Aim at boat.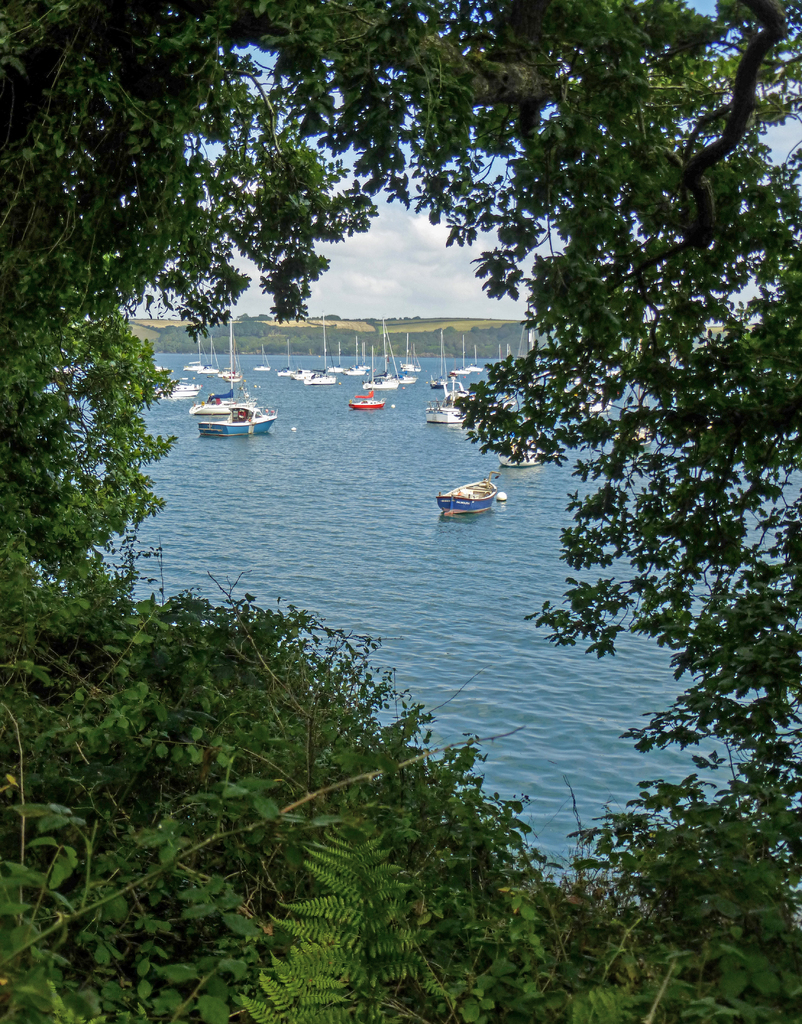
Aimed at (x1=359, y1=333, x2=371, y2=373).
